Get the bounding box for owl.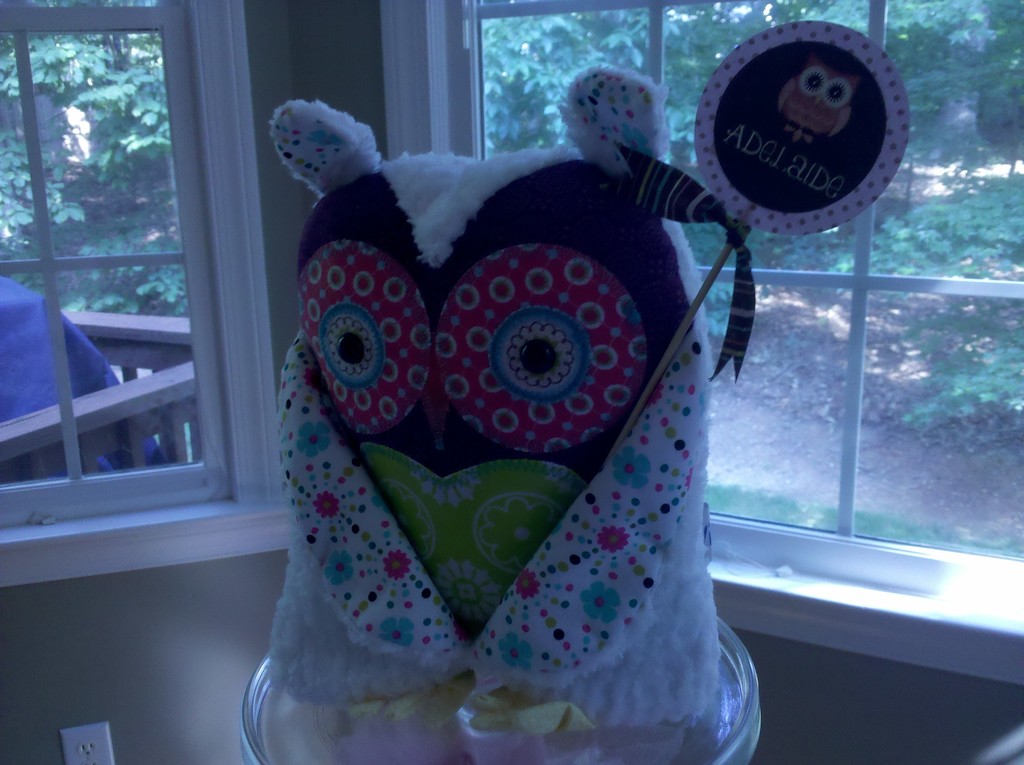
[x1=246, y1=69, x2=719, y2=764].
